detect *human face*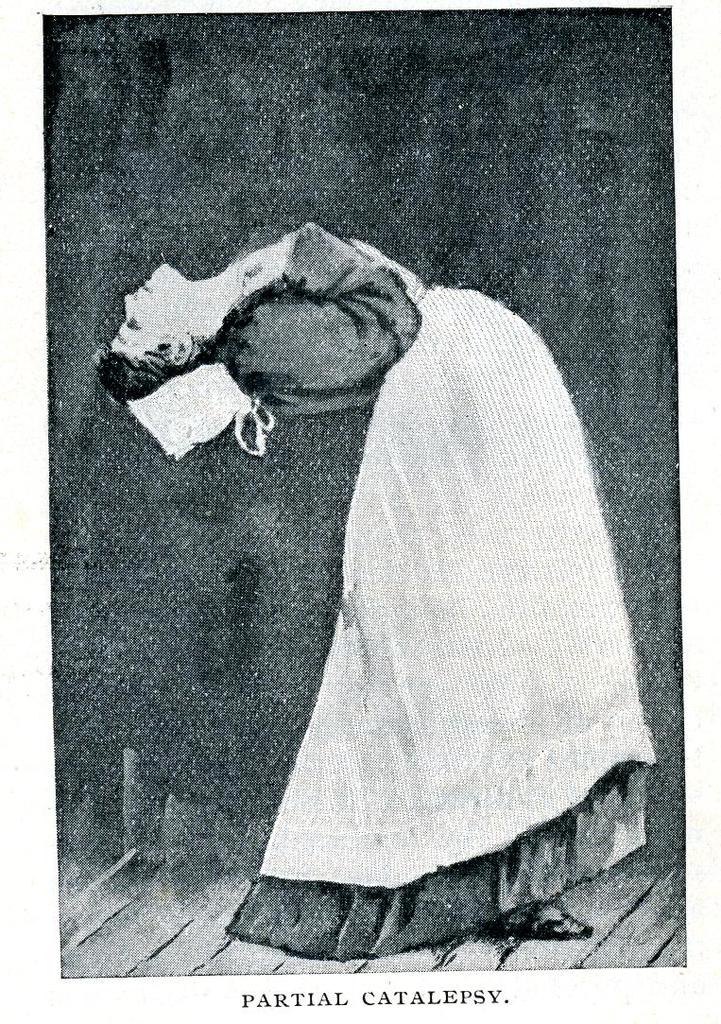
box(110, 263, 186, 344)
